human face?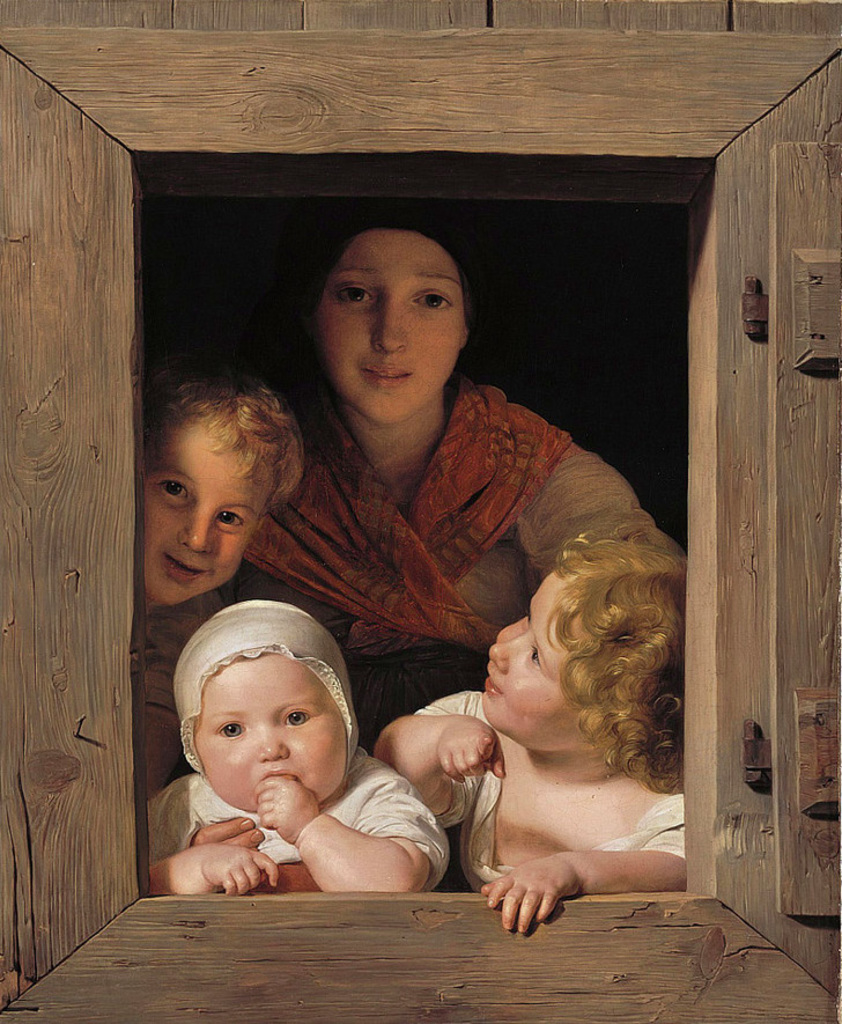
x1=479 y1=583 x2=574 y2=751
